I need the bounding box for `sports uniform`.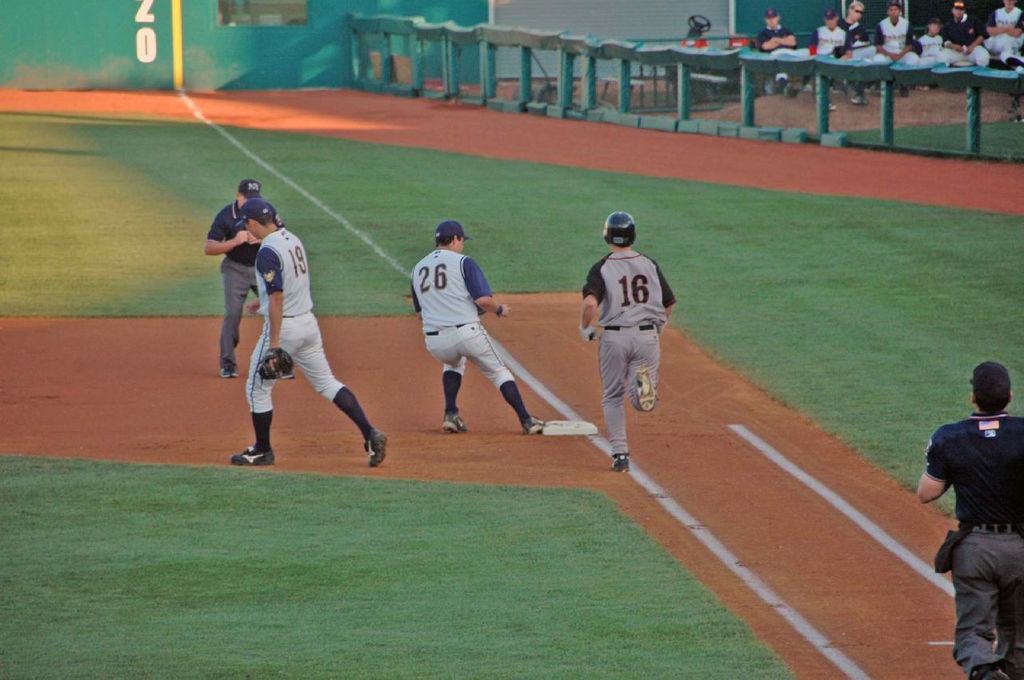
Here it is: [582, 202, 690, 456].
